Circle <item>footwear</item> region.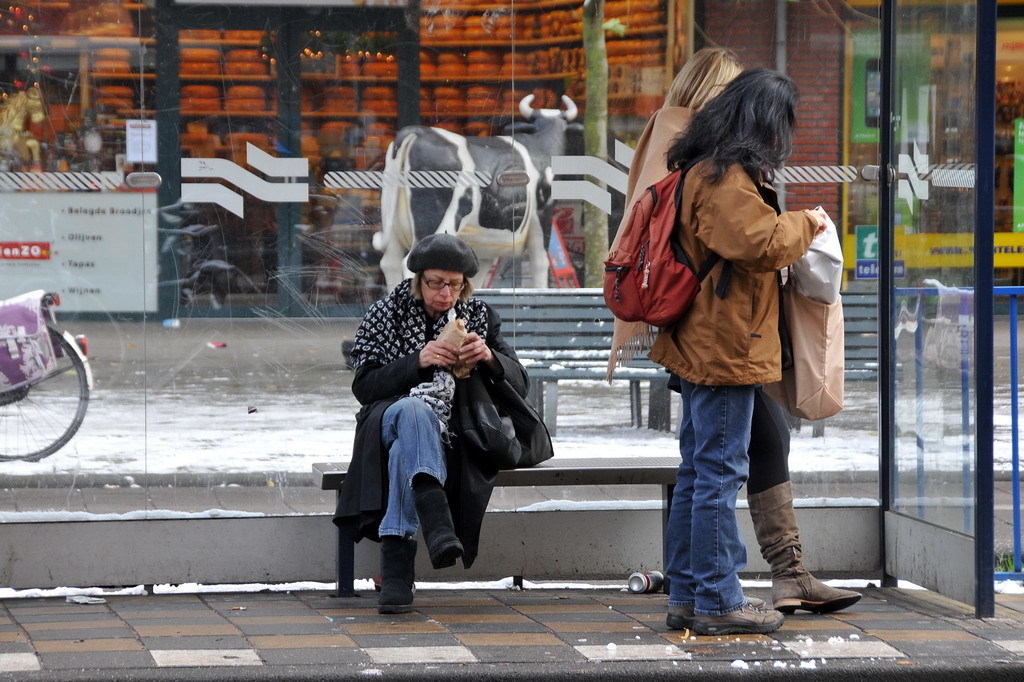
Region: 747/481/864/614.
